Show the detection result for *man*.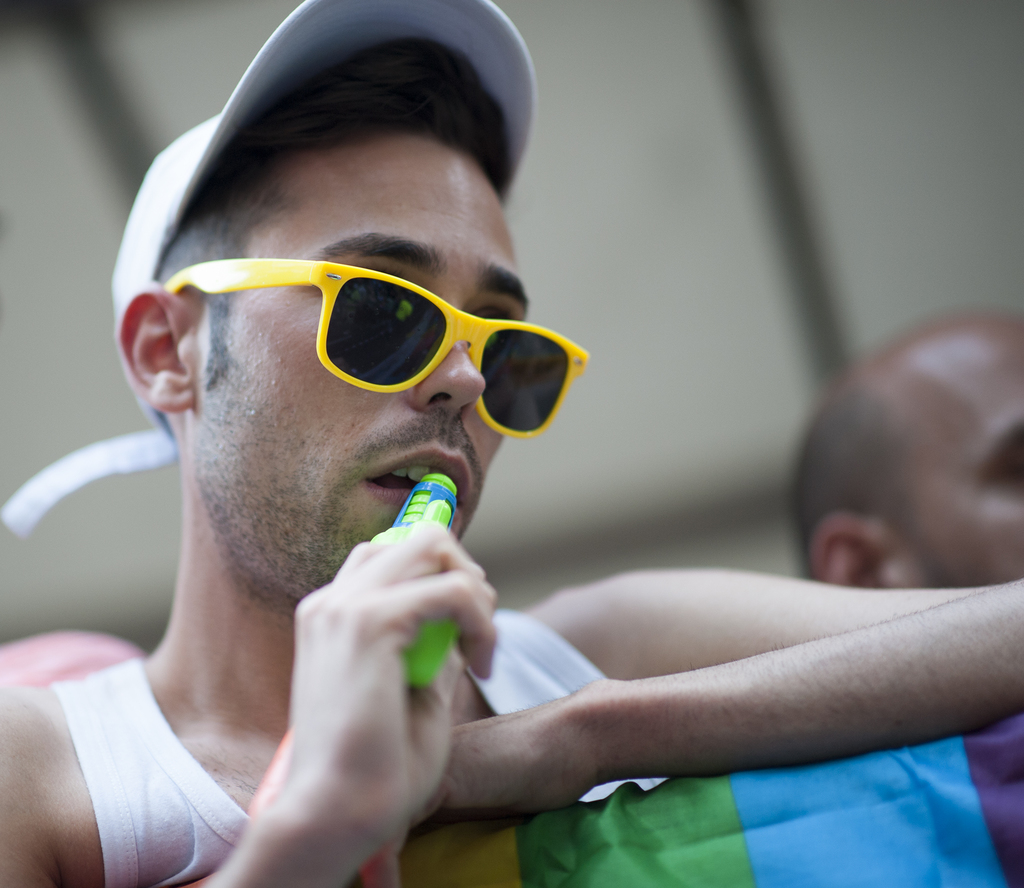
pyautogui.locateOnScreen(0, 0, 1023, 884).
